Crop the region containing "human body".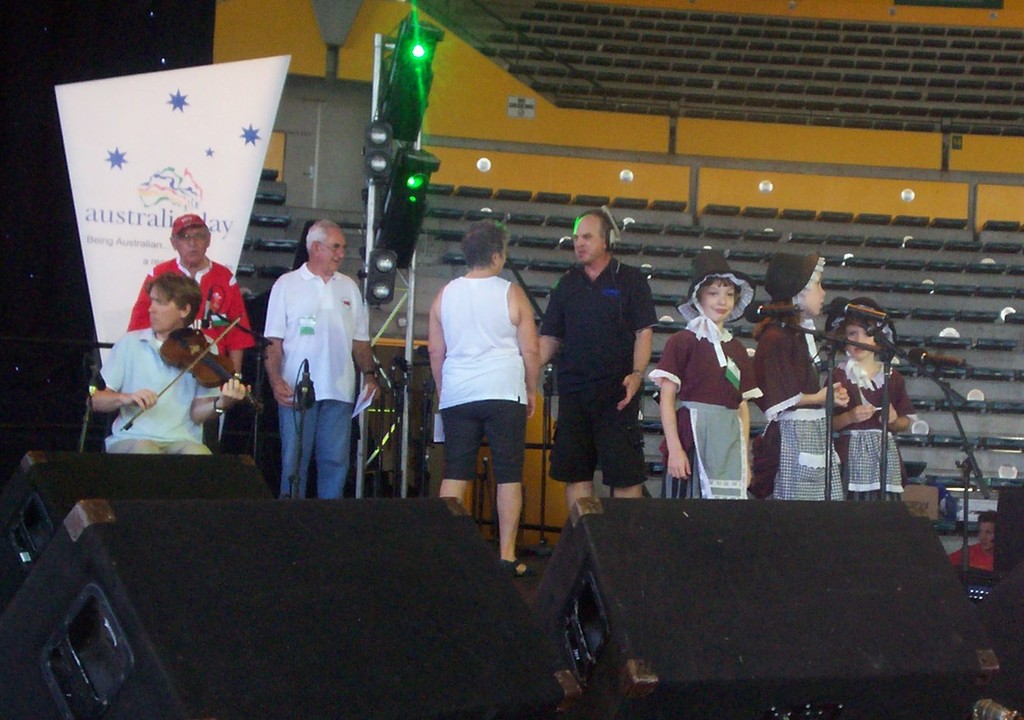
Crop region: (428, 270, 540, 580).
